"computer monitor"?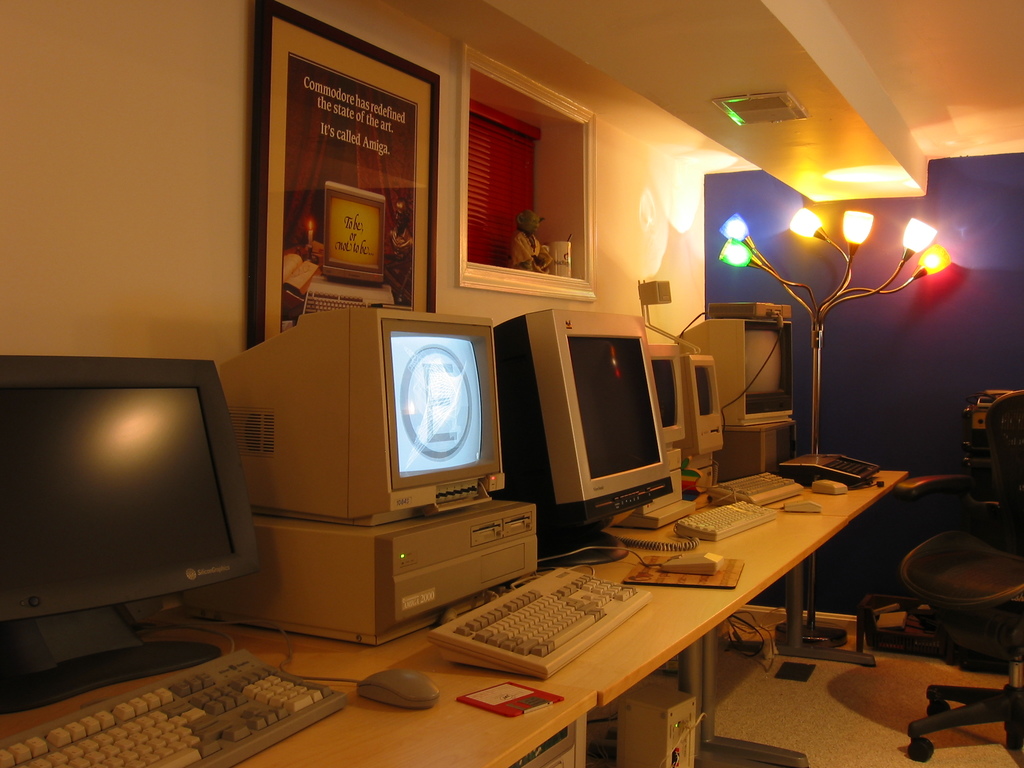
l=675, t=343, r=730, b=465
